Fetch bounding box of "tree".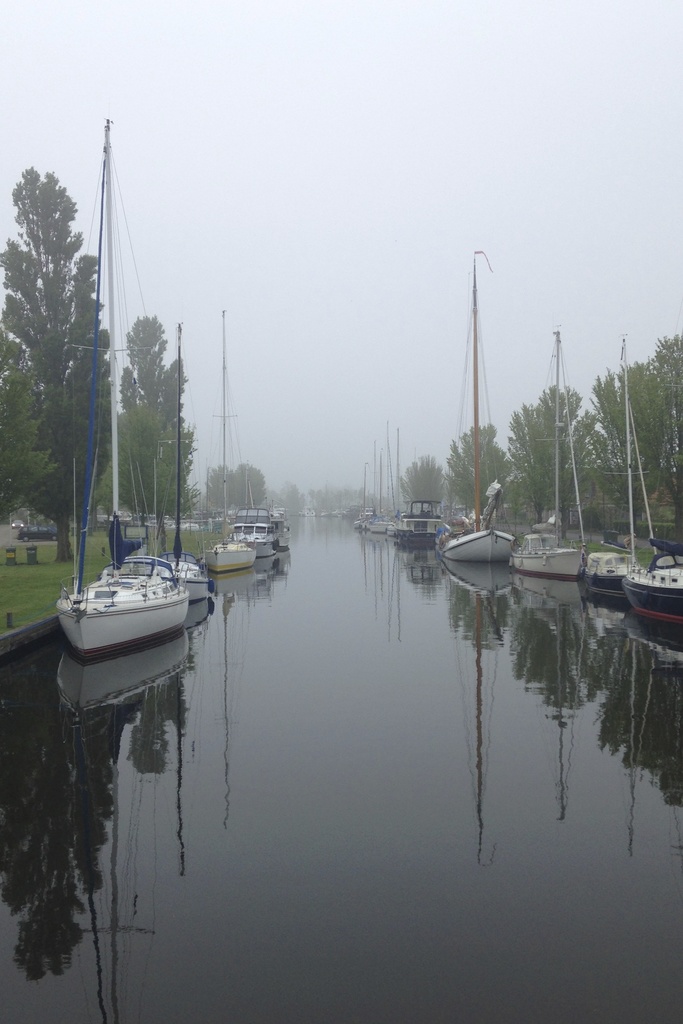
Bbox: box(577, 360, 670, 522).
